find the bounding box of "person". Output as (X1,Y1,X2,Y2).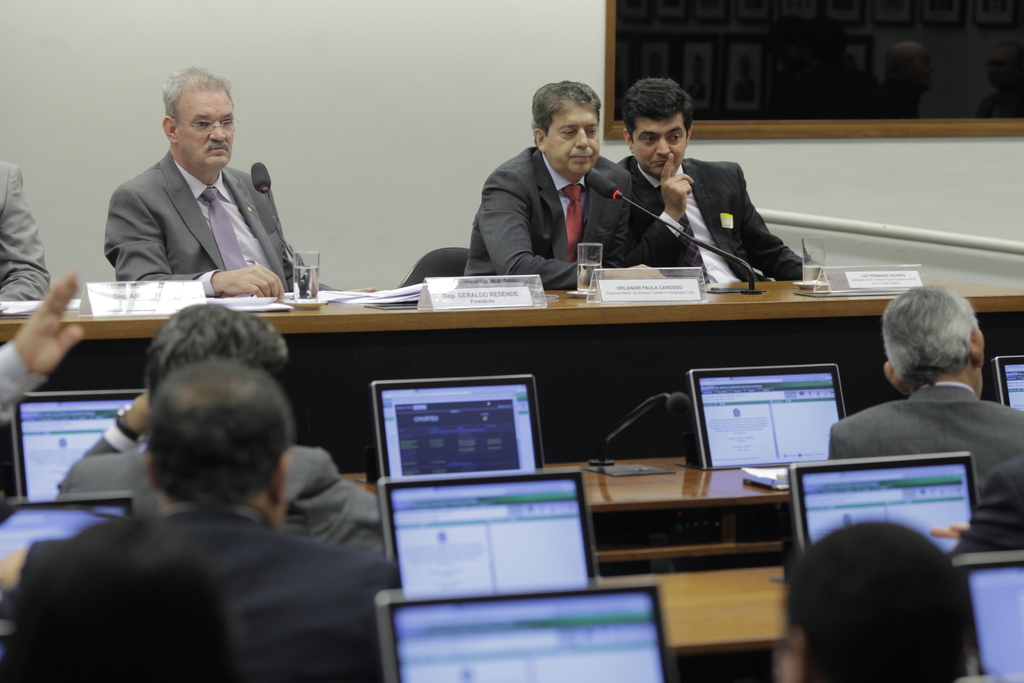
(50,304,386,565).
